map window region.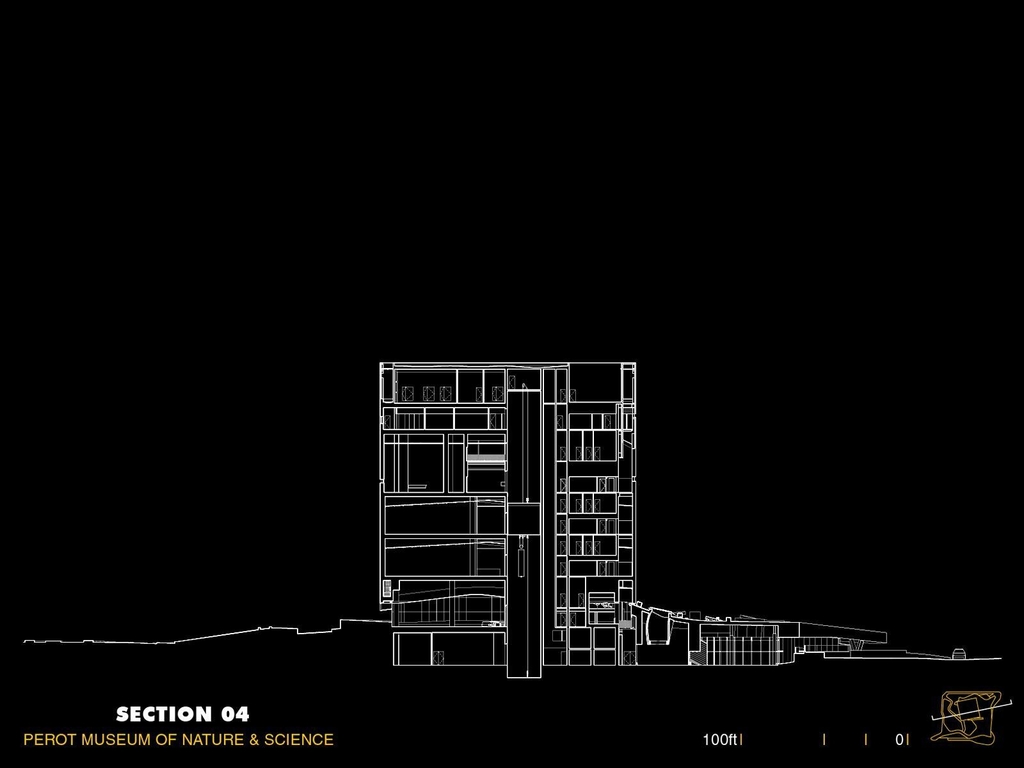
Mapped to 383/416/391/430.
